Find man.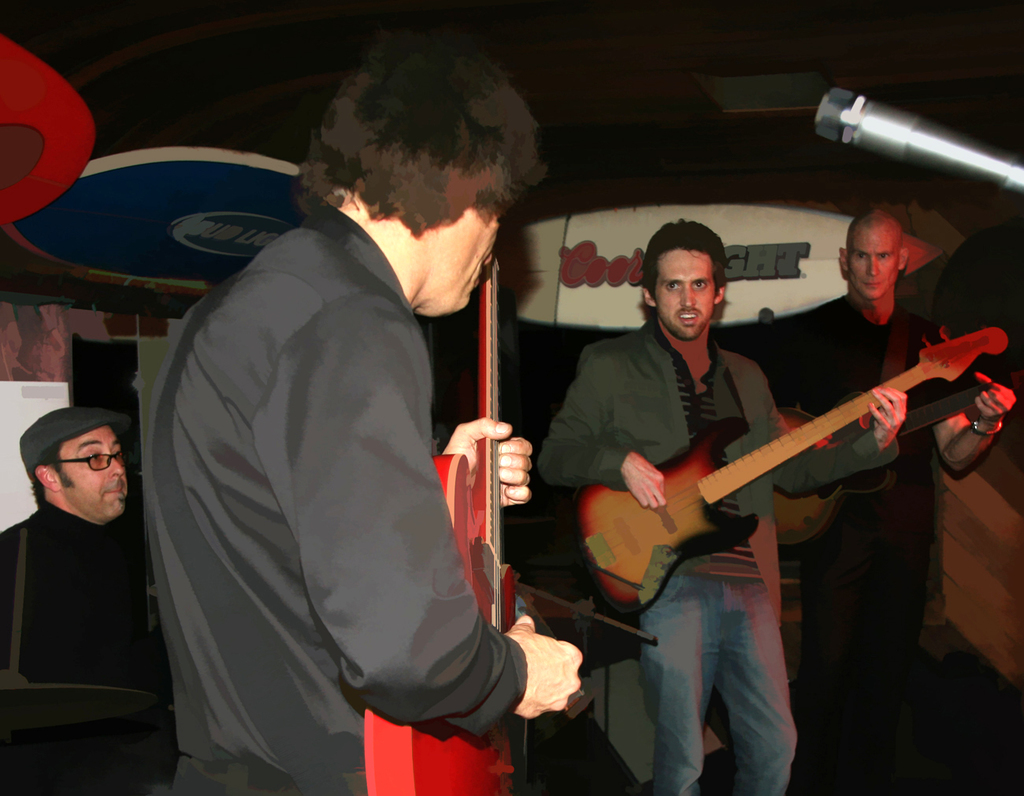
{"left": 0, "top": 406, "right": 178, "bottom": 795}.
